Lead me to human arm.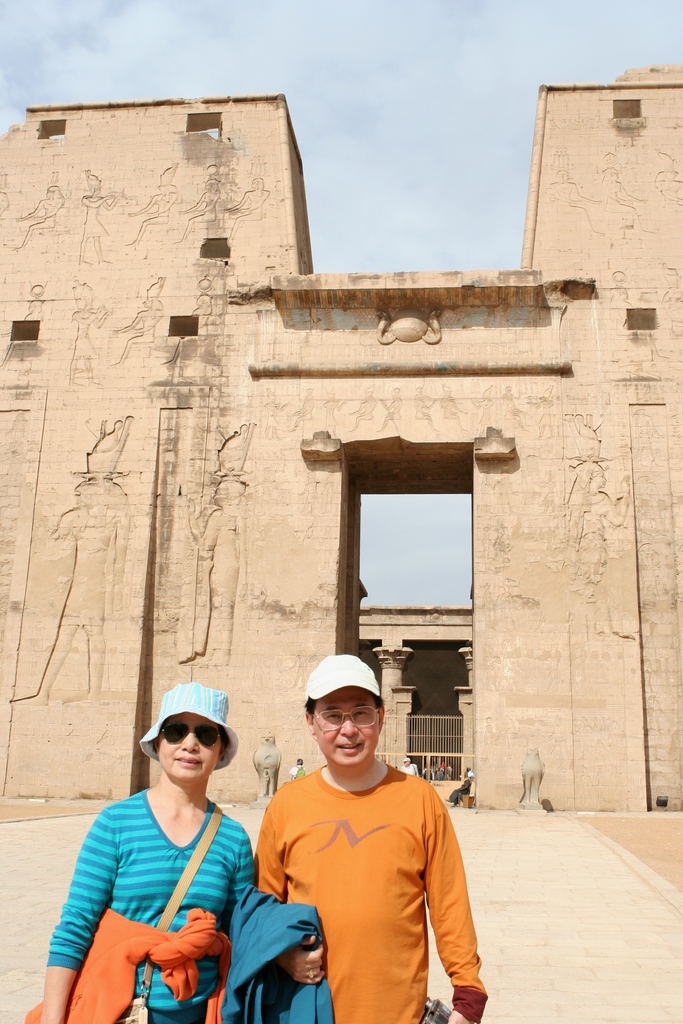
Lead to select_region(424, 785, 479, 1023).
